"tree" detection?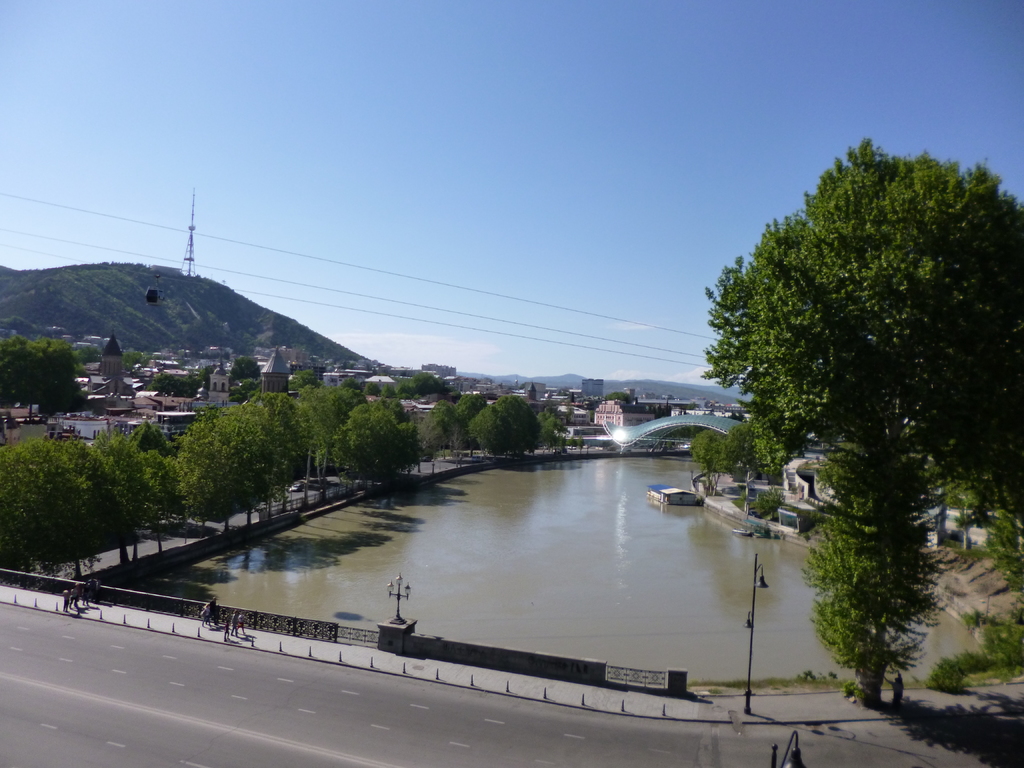
l=82, t=430, r=144, b=563
